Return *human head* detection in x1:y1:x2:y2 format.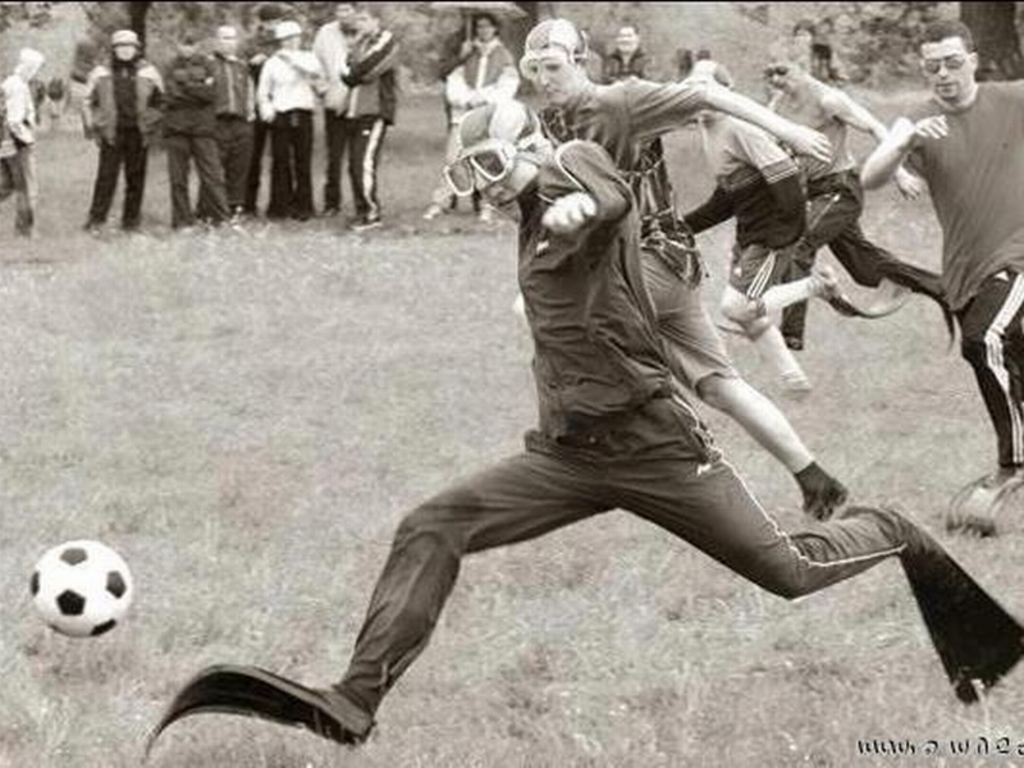
609:22:641:51.
